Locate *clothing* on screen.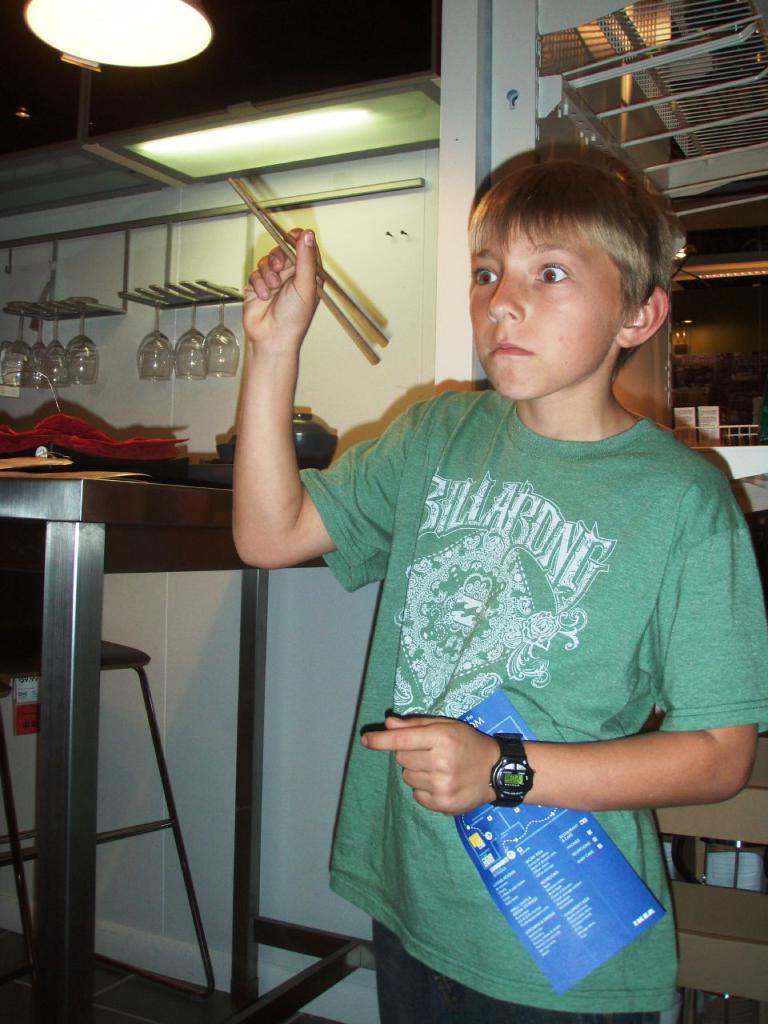
On screen at detection(356, 364, 715, 977).
